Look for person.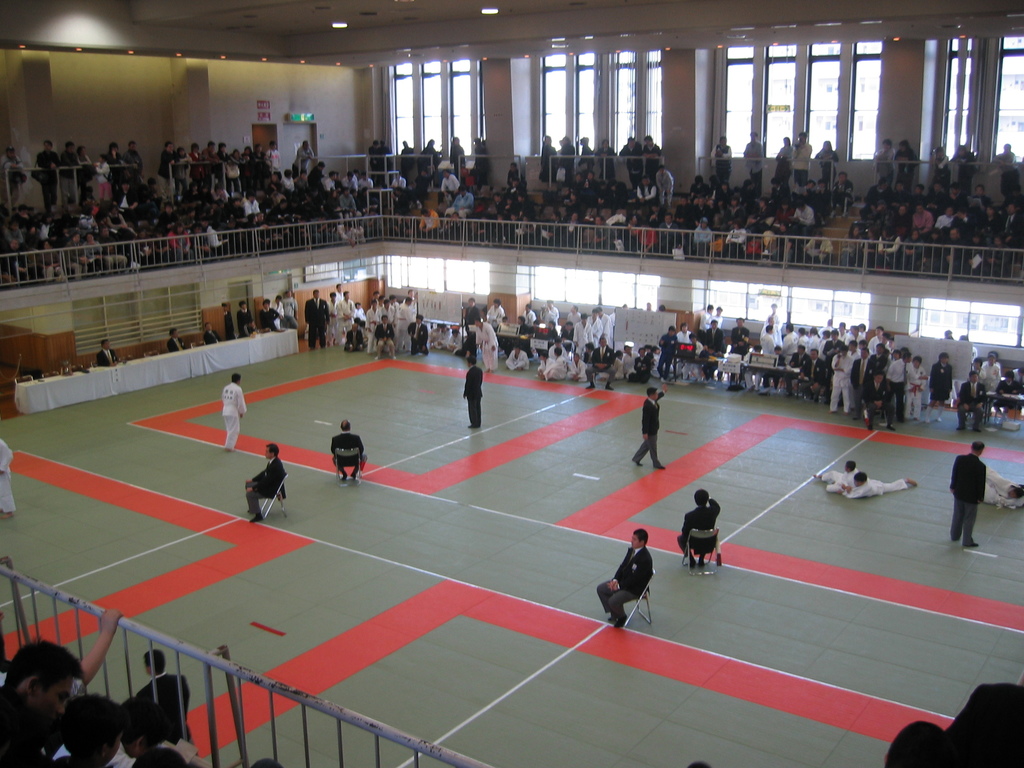
Found: l=241, t=443, r=294, b=522.
